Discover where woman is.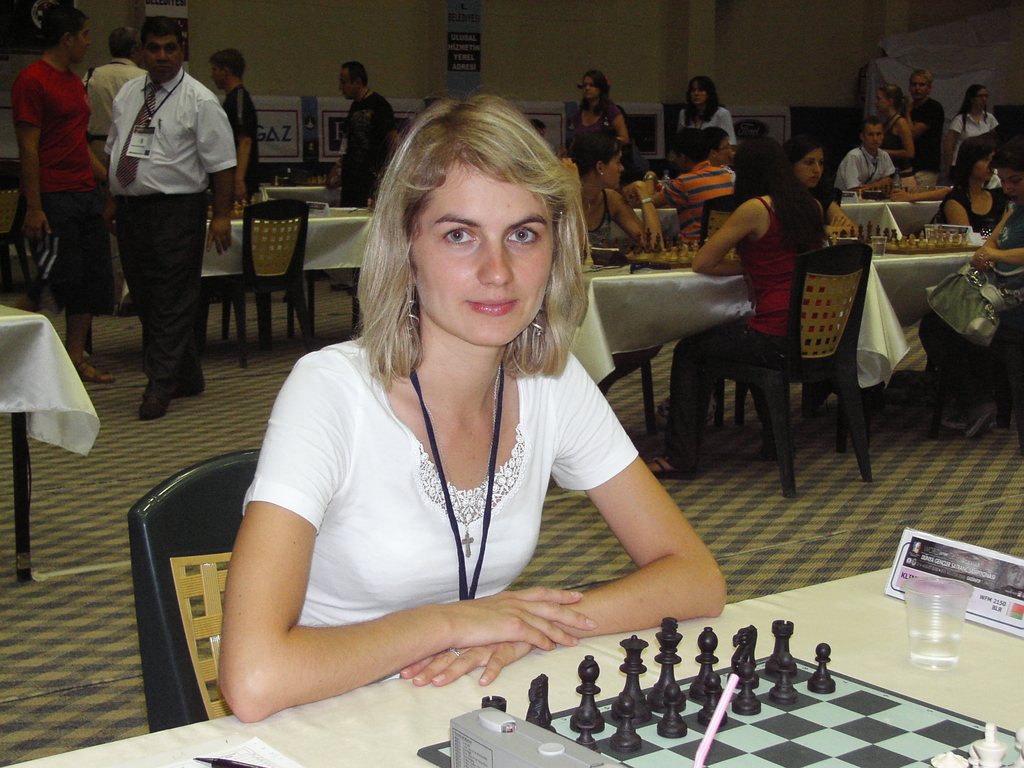
Discovered at x1=787, y1=132, x2=828, y2=206.
